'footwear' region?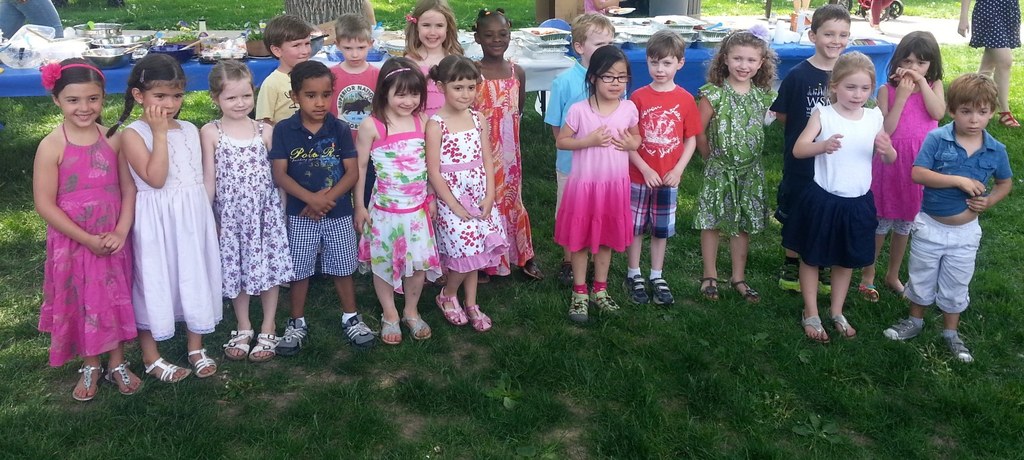
(left=433, top=289, right=469, bottom=324)
